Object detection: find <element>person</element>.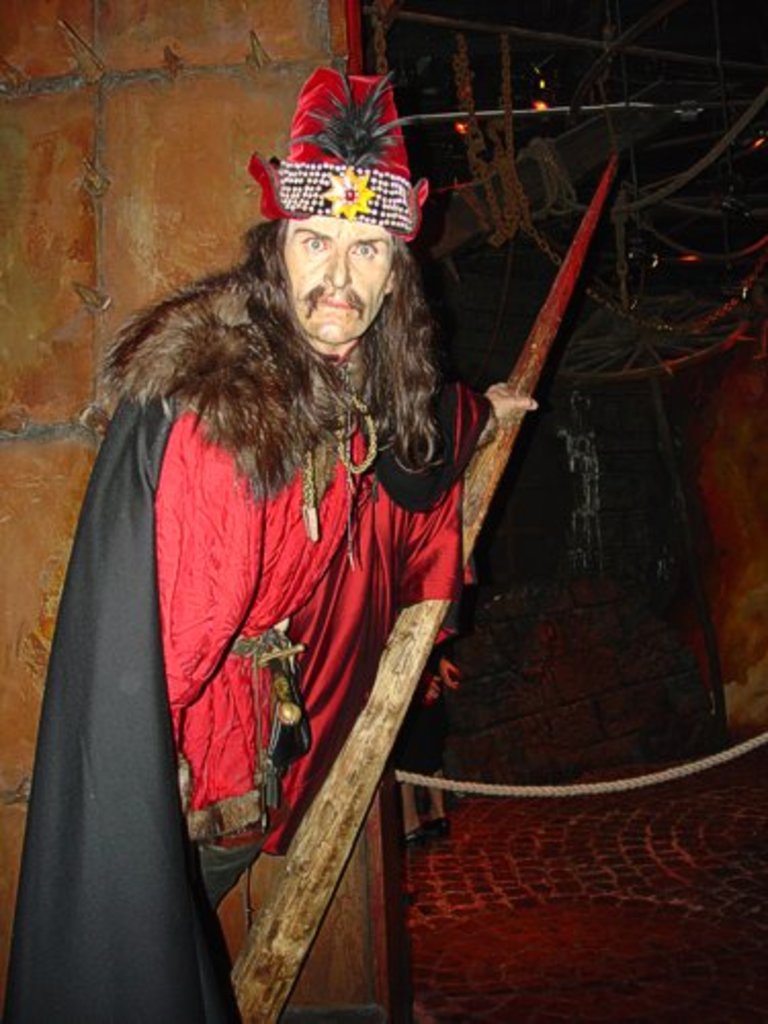
(left=63, top=57, right=537, bottom=1022).
